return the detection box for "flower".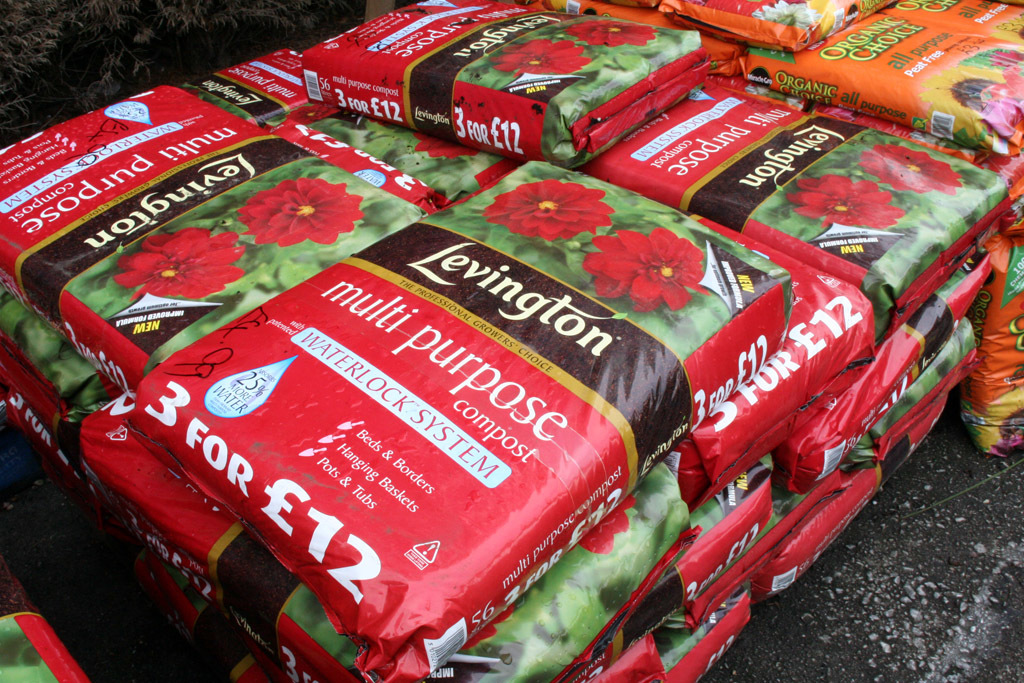
{"x1": 607, "y1": 223, "x2": 706, "y2": 304}.
